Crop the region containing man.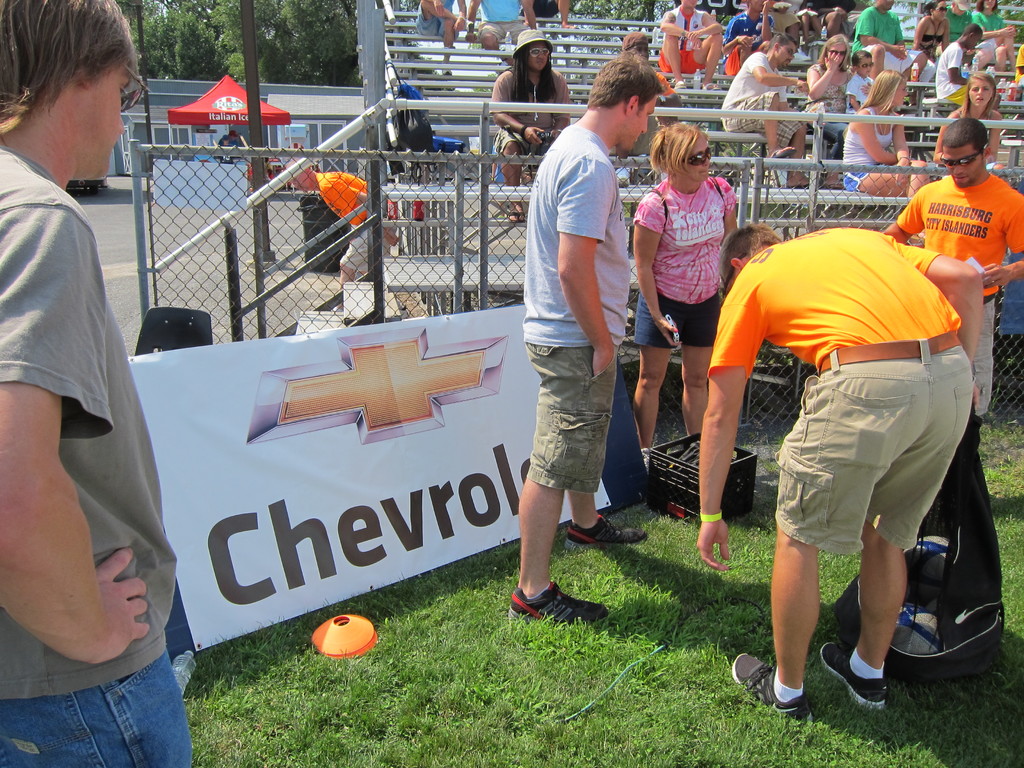
Crop region: (692,227,987,728).
